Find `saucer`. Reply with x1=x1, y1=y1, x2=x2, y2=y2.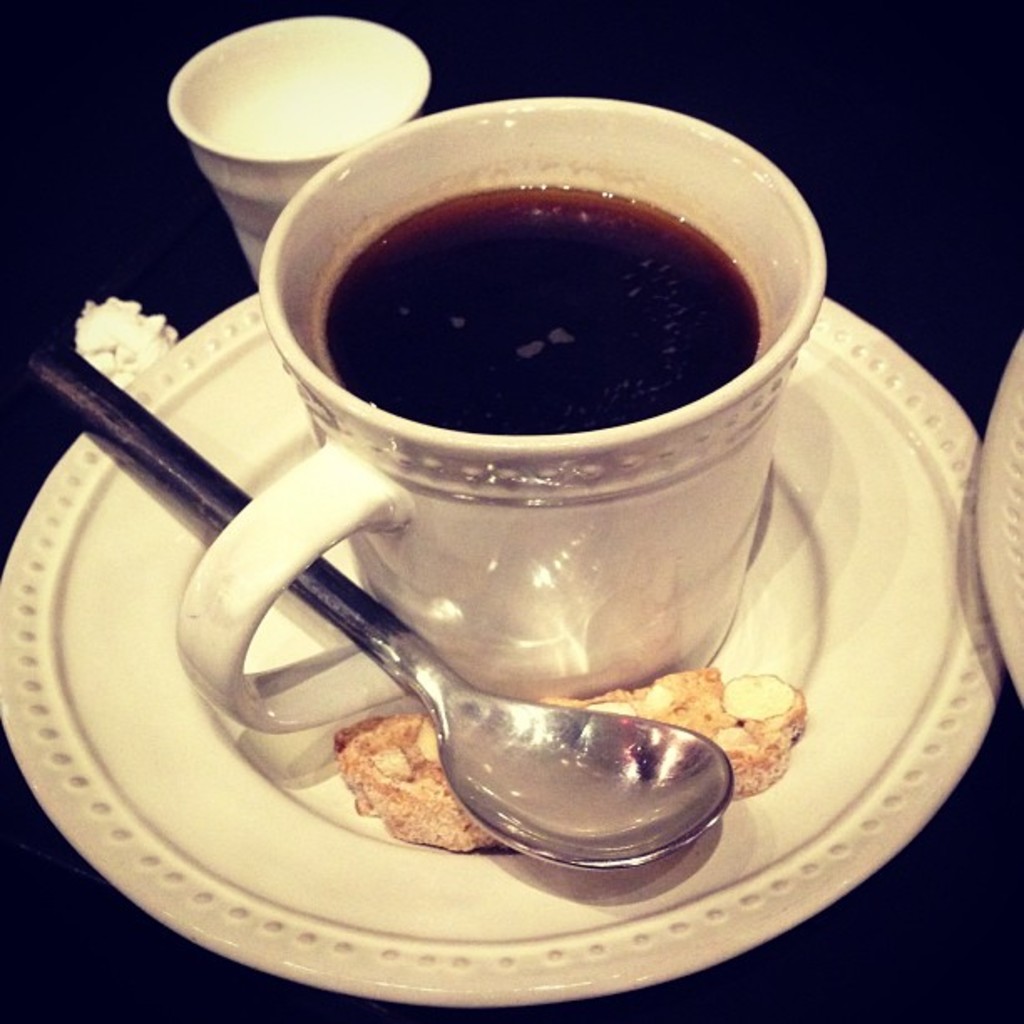
x1=0, y1=291, x2=1004, y2=1006.
